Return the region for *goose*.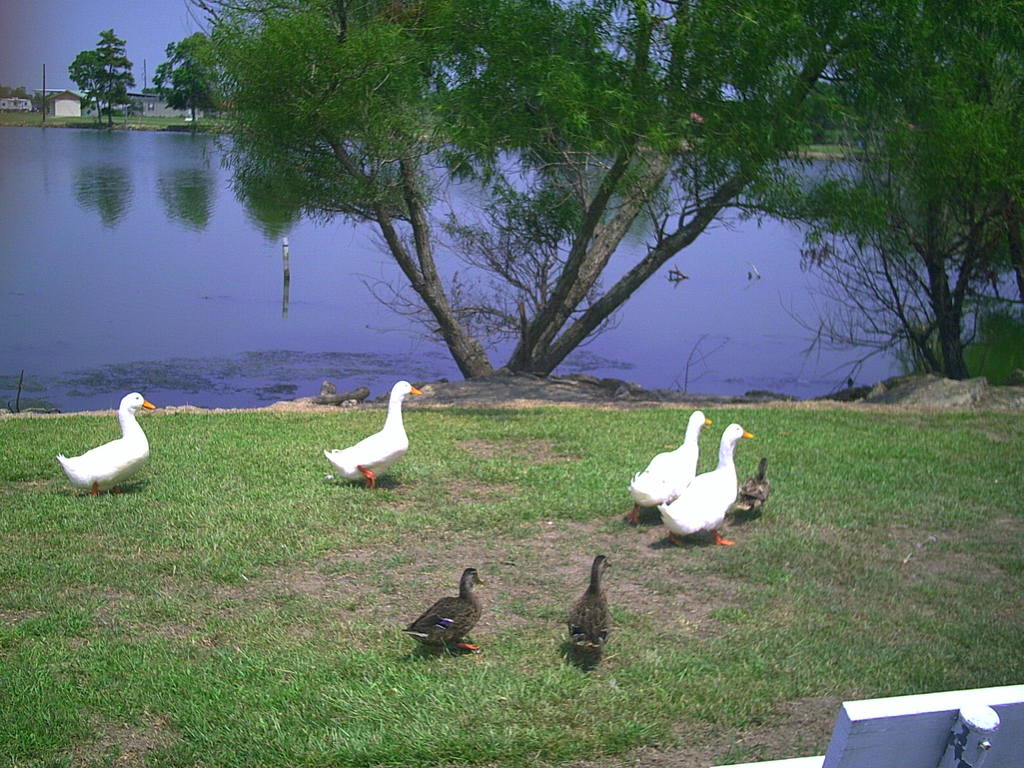
(402,564,484,656).
